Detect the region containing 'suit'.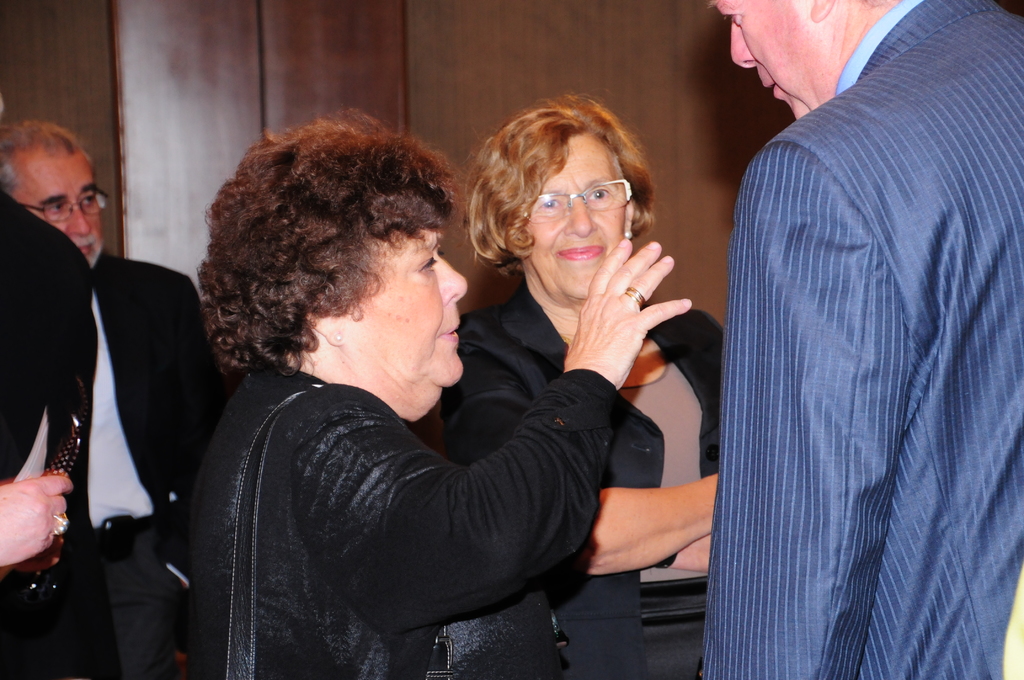
[x1=0, y1=190, x2=118, y2=679].
